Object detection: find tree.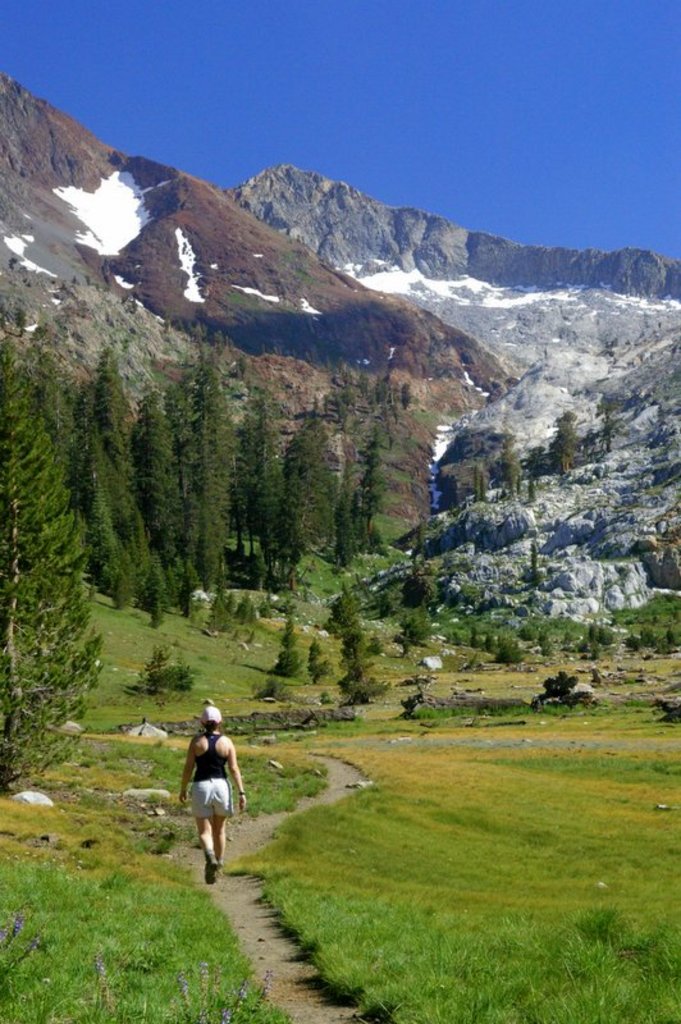
crop(440, 406, 576, 509).
